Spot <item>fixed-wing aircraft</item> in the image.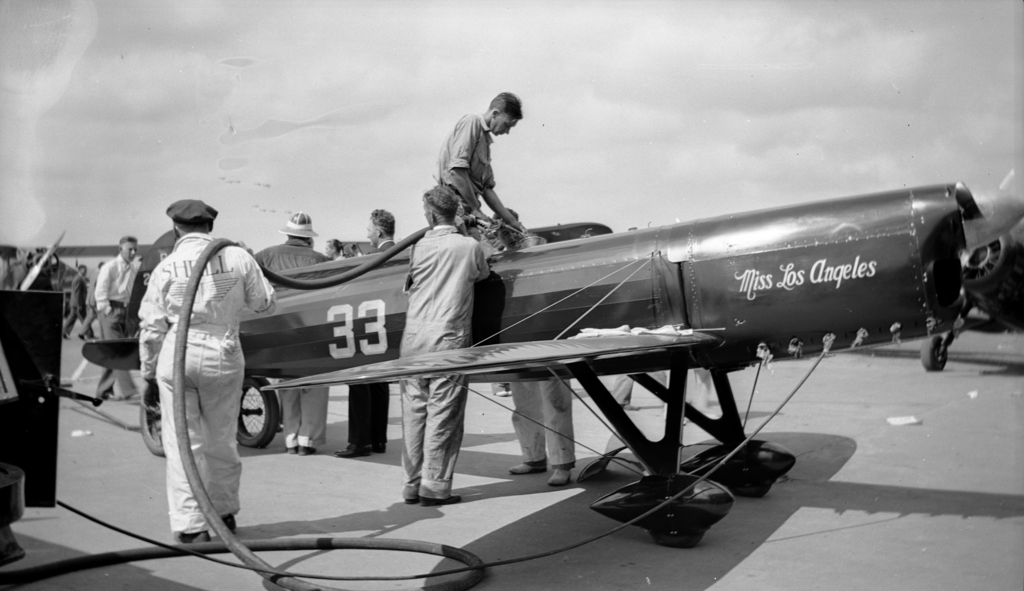
<item>fixed-wing aircraft</item> found at left=56, top=164, right=1023, bottom=569.
